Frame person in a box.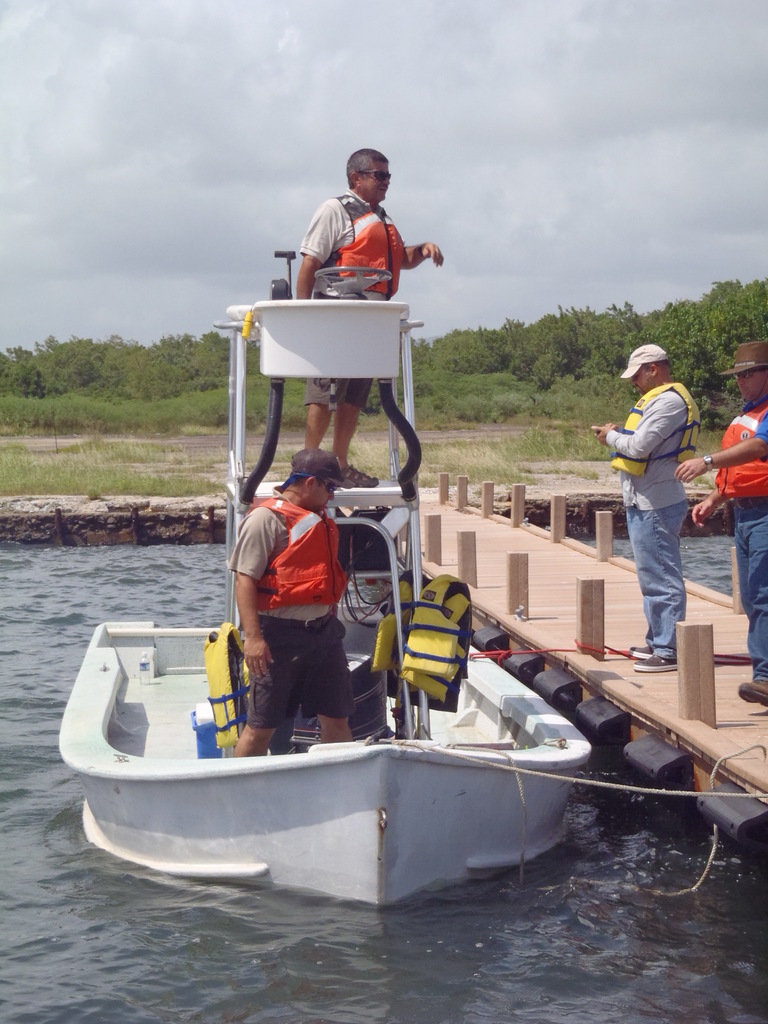
(292, 145, 446, 486).
